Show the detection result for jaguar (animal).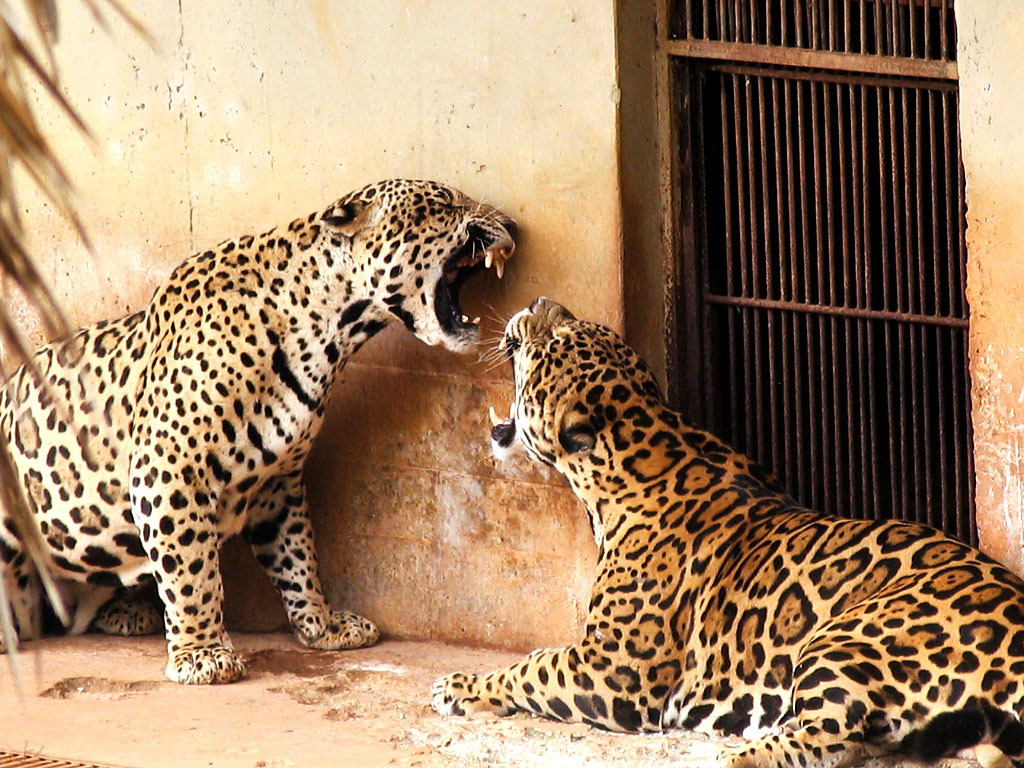
rect(424, 292, 1023, 767).
